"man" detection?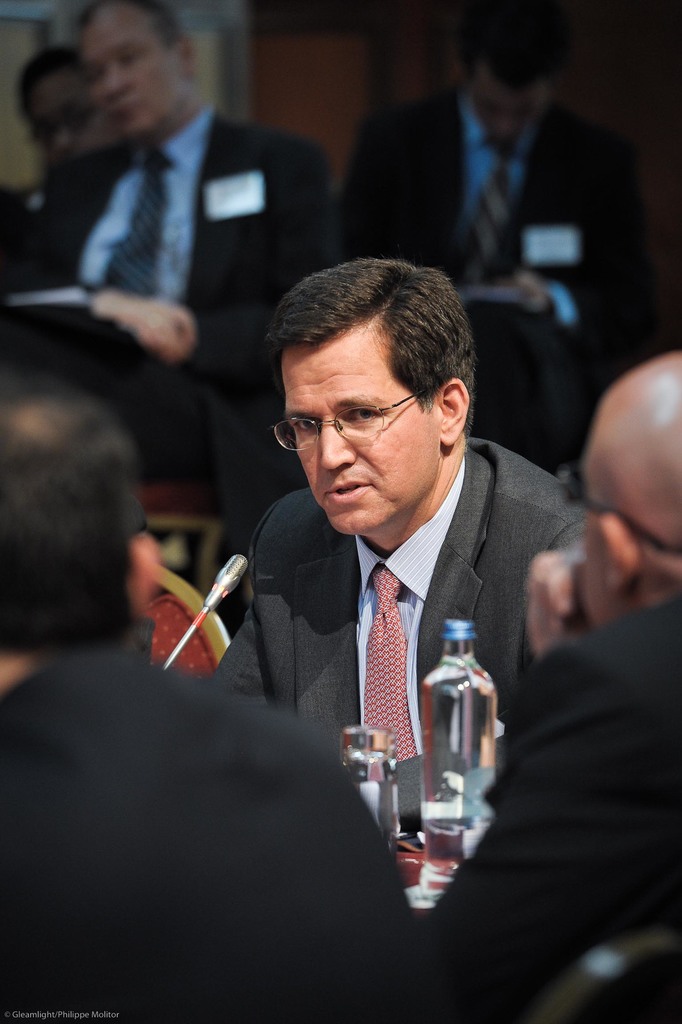
box=[209, 248, 580, 867]
